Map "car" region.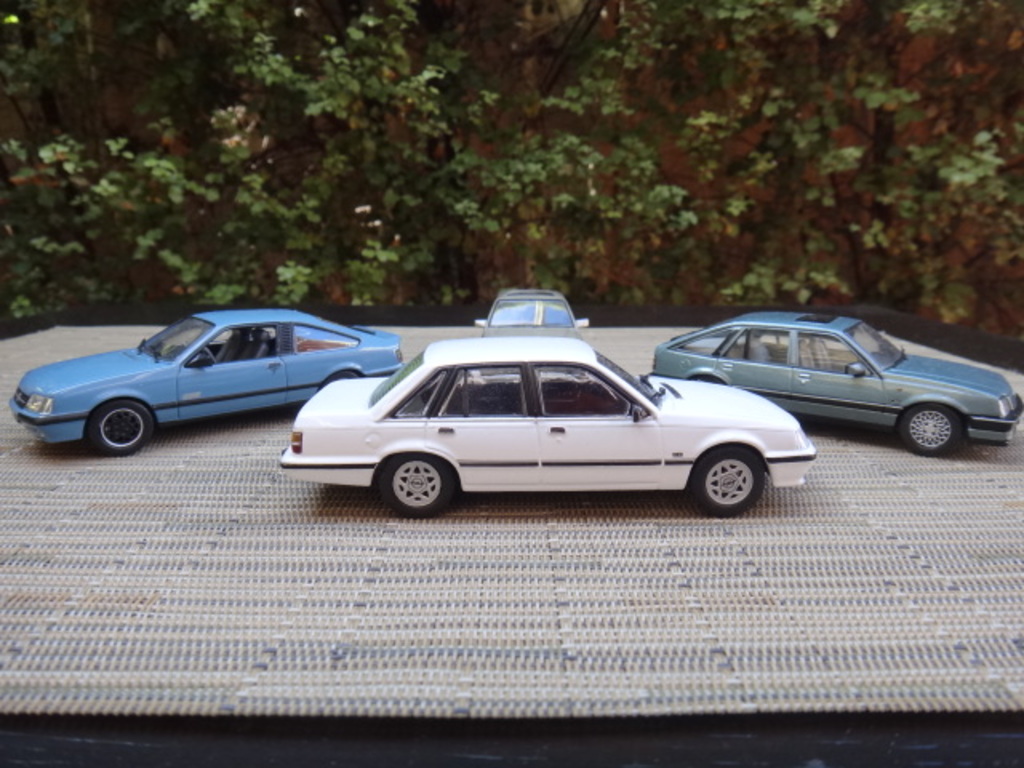
Mapped to <box>477,285,587,344</box>.
